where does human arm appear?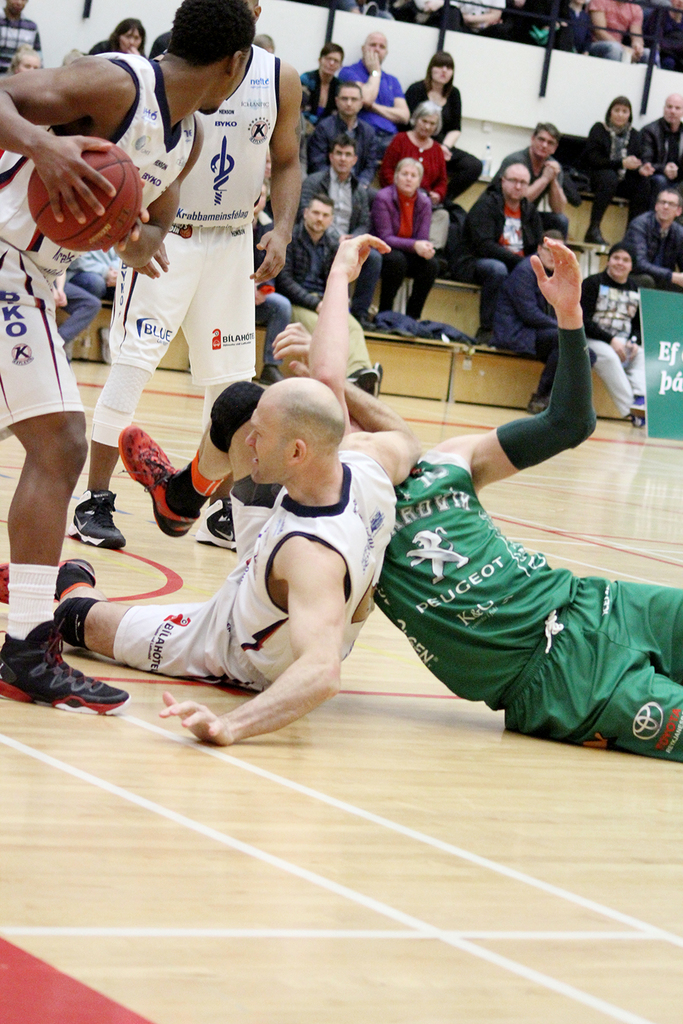
Appears at 486 266 613 483.
